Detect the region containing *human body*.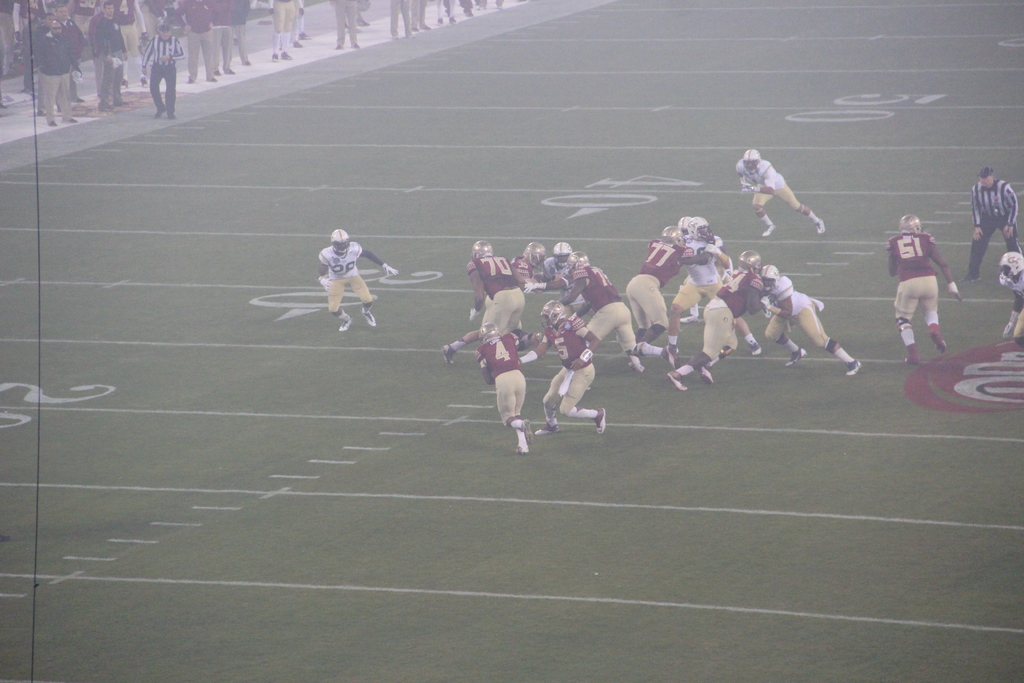
left=29, top=13, right=56, bottom=94.
